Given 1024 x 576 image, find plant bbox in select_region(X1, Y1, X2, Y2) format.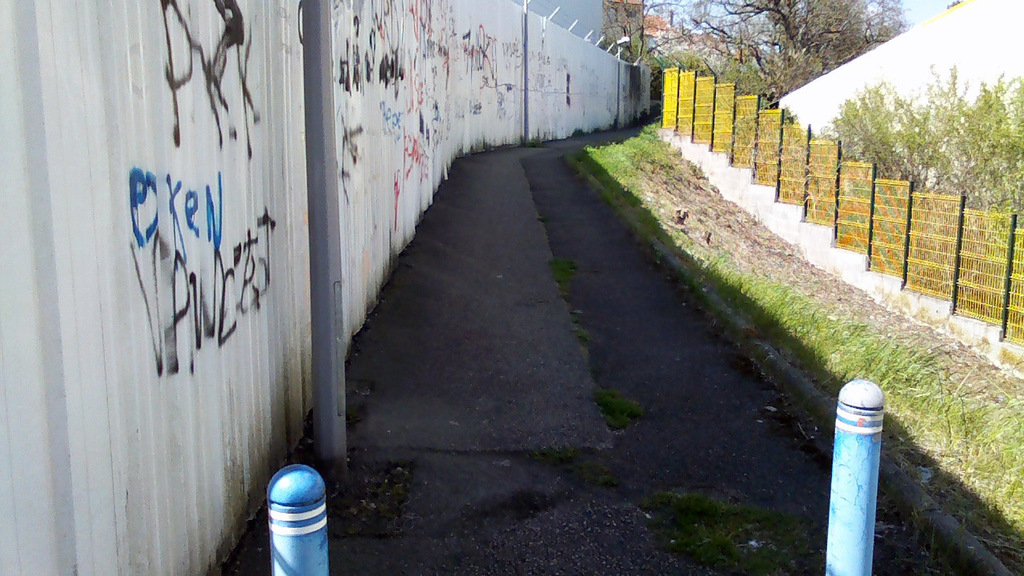
select_region(530, 442, 612, 484).
